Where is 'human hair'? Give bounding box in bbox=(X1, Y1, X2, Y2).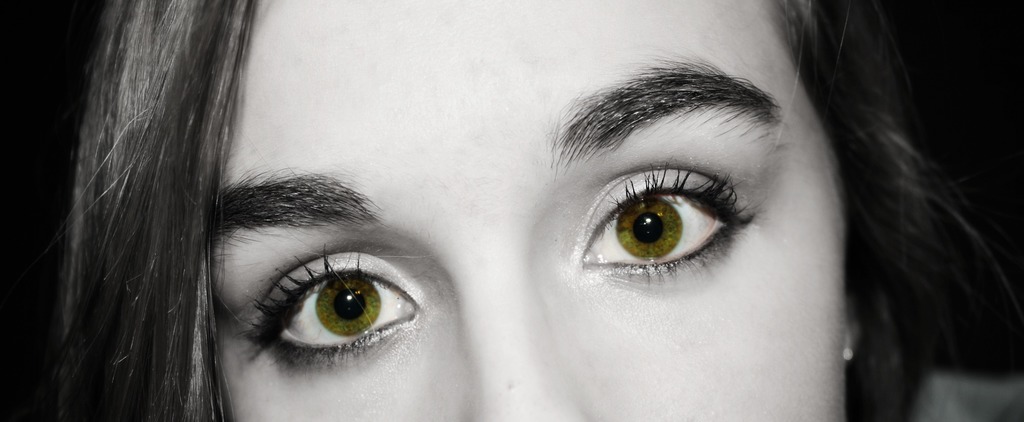
bbox=(58, 0, 945, 421).
